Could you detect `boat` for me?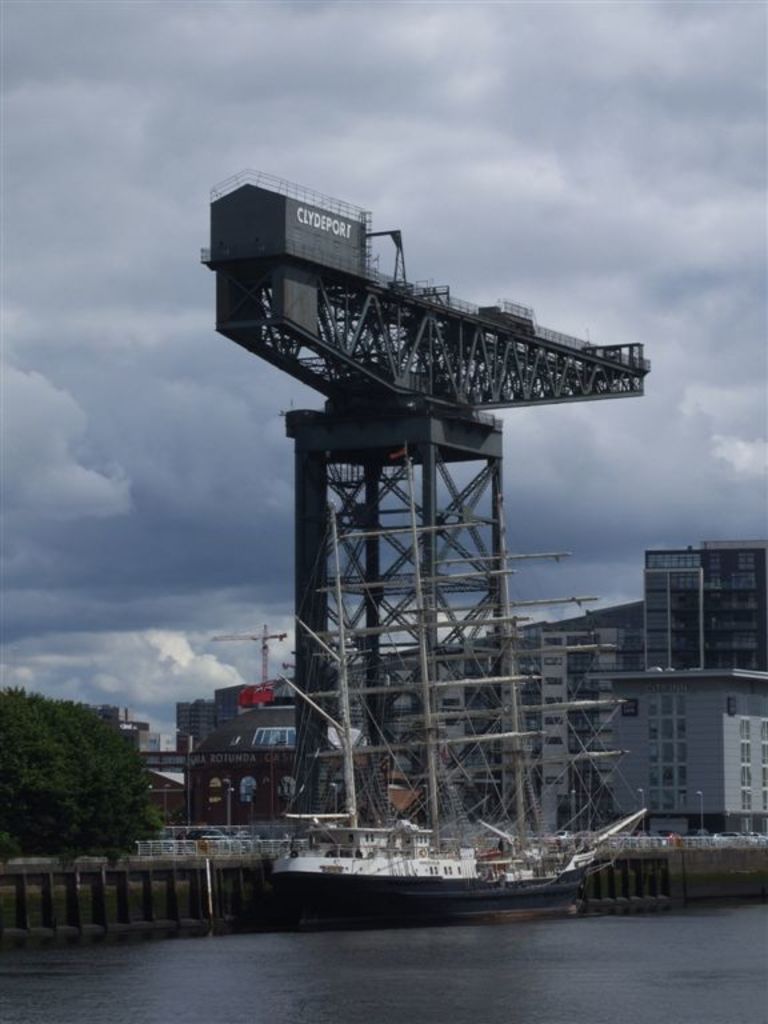
Detection result: locate(267, 439, 648, 915).
